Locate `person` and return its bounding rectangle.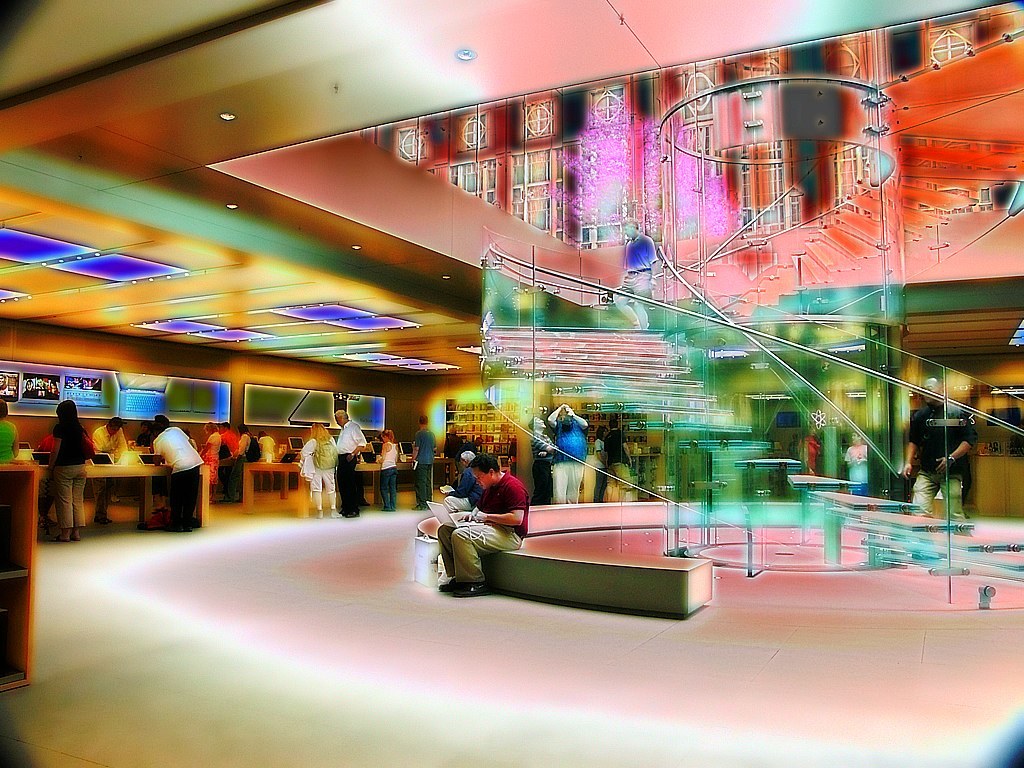
left=30, top=395, right=103, bottom=540.
